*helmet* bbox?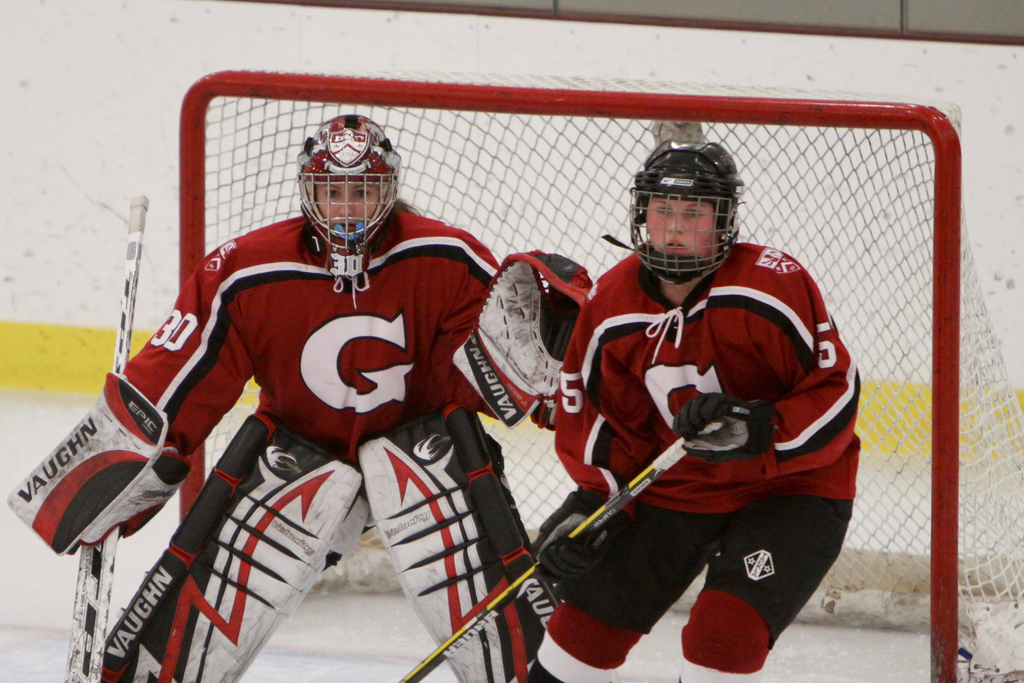
[x1=627, y1=145, x2=756, y2=289]
